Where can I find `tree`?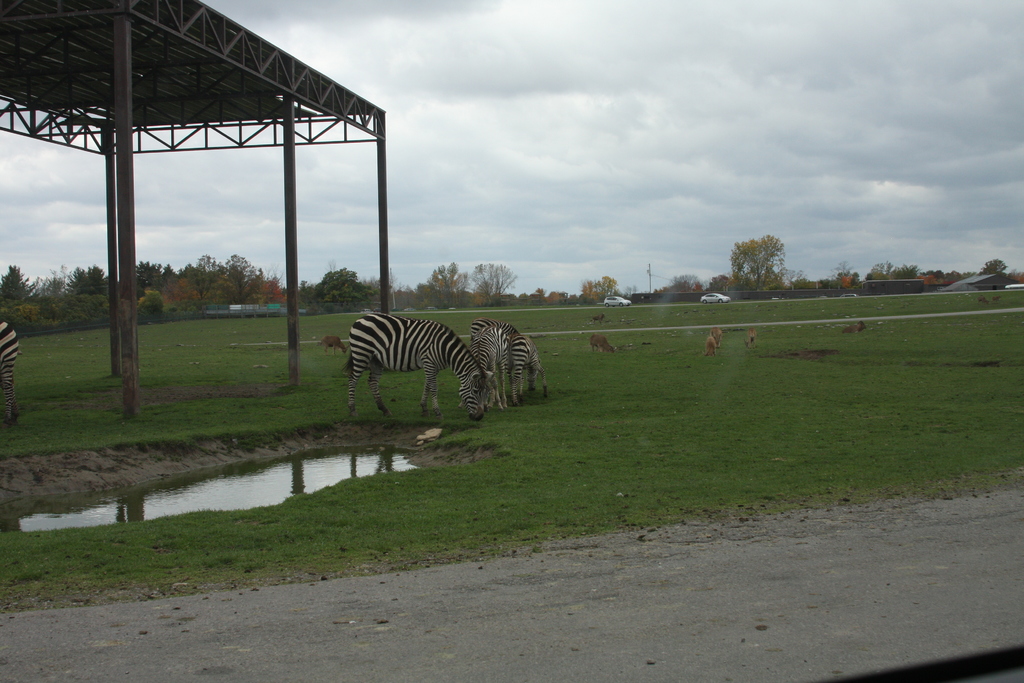
You can find it at box(705, 277, 737, 294).
